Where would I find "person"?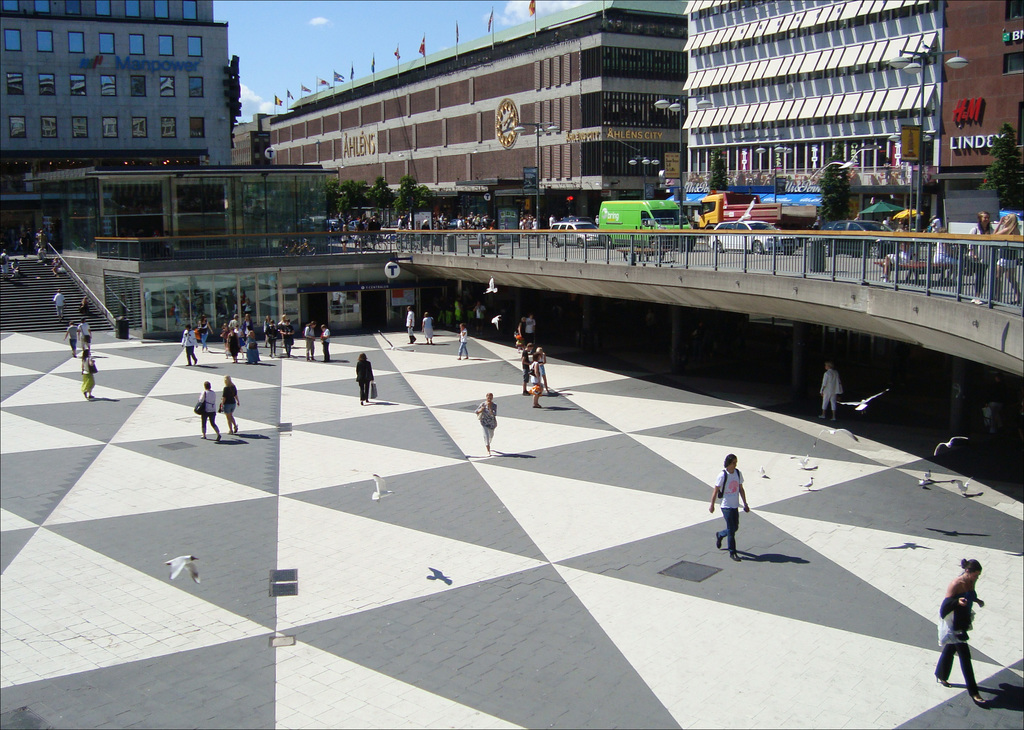
At detection(938, 553, 1000, 704).
